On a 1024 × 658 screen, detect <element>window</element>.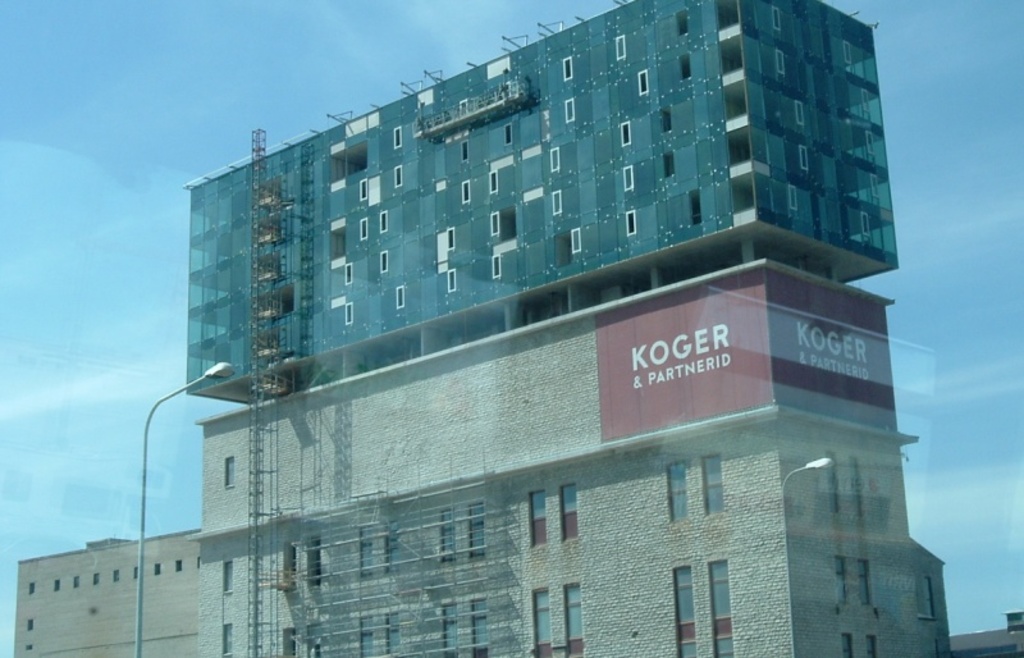
bbox(308, 622, 321, 657).
